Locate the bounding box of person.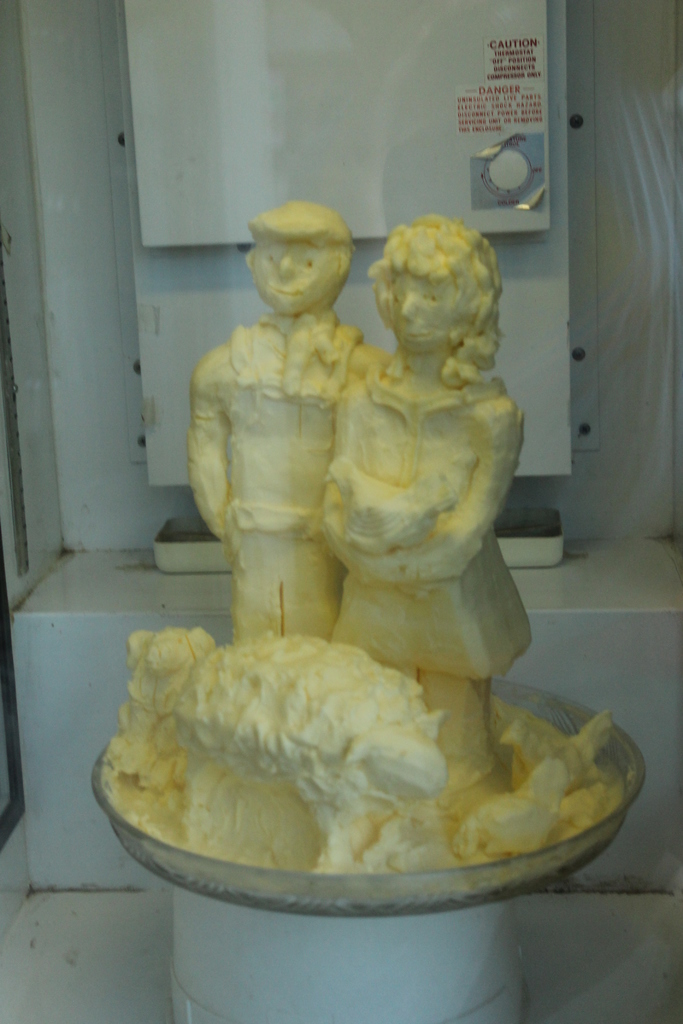
Bounding box: select_region(174, 173, 397, 712).
